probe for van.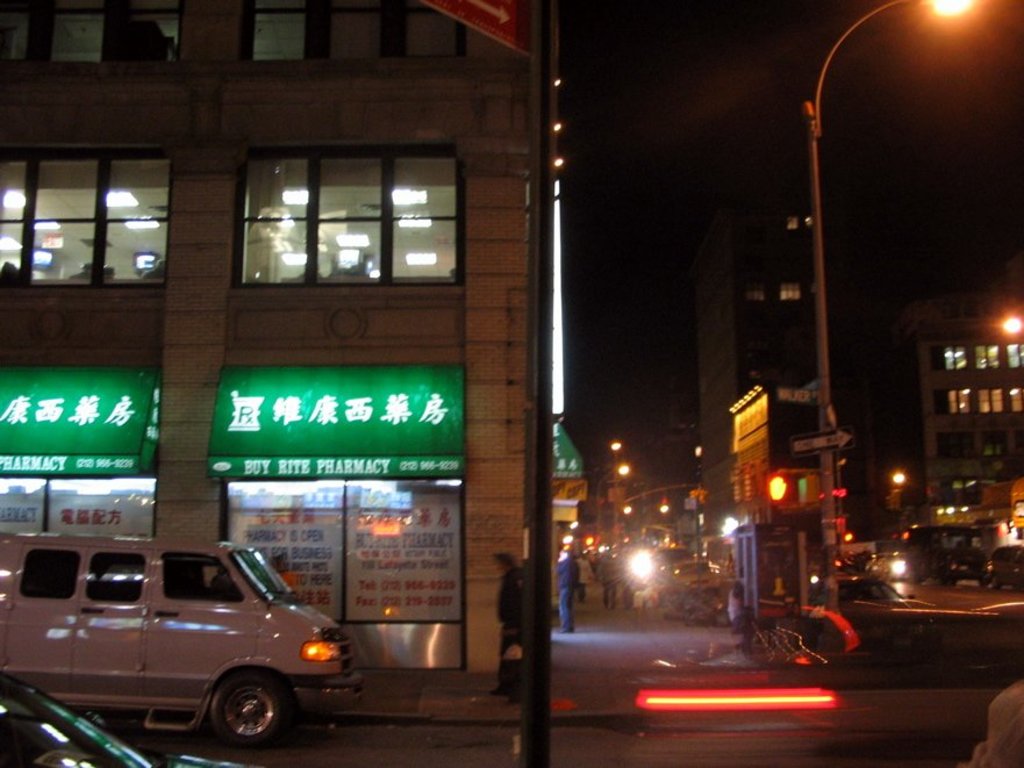
Probe result: <box>0,536,365,755</box>.
